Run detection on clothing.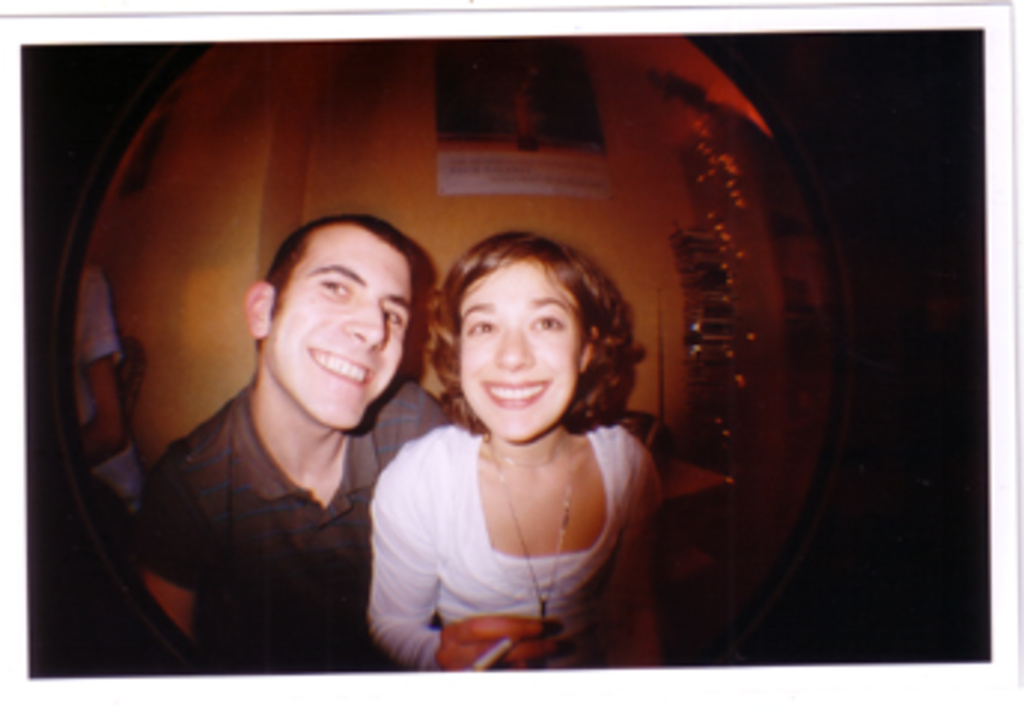
Result: l=351, t=422, r=652, b=669.
